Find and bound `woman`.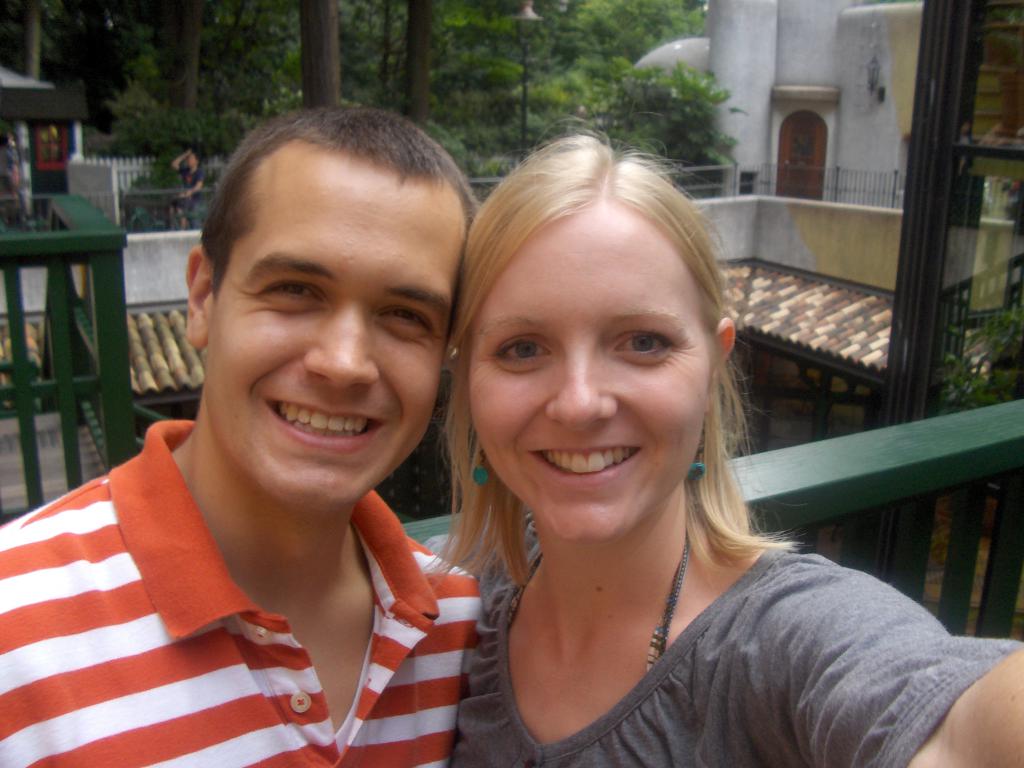
Bound: [344,159,934,763].
